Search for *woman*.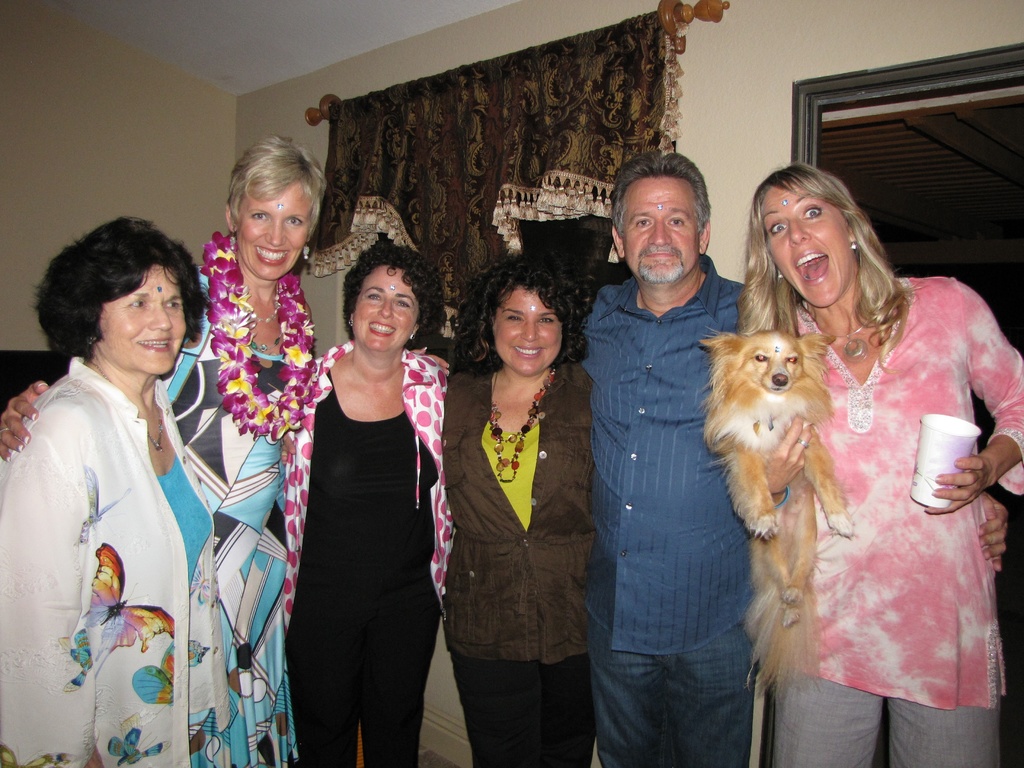
Found at [x1=442, y1=262, x2=602, y2=767].
